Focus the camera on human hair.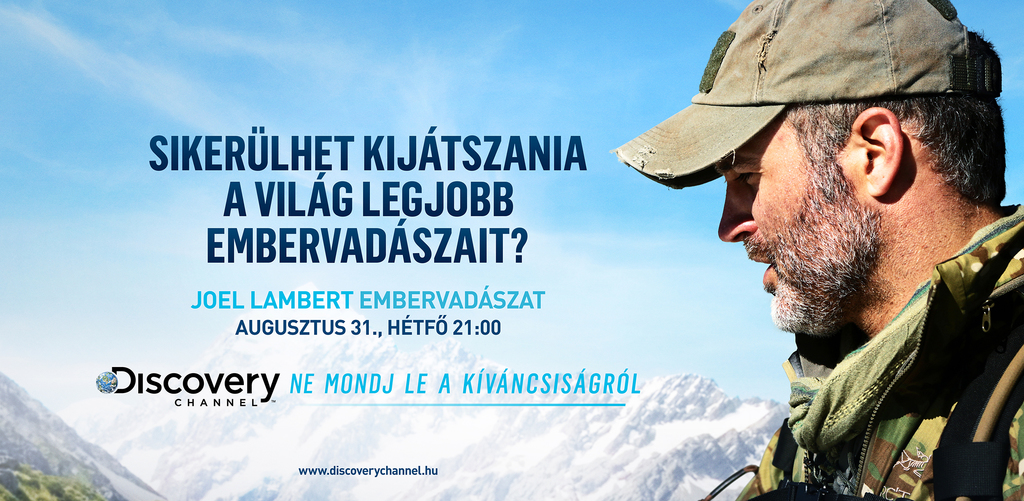
Focus region: [x1=785, y1=102, x2=1004, y2=208].
